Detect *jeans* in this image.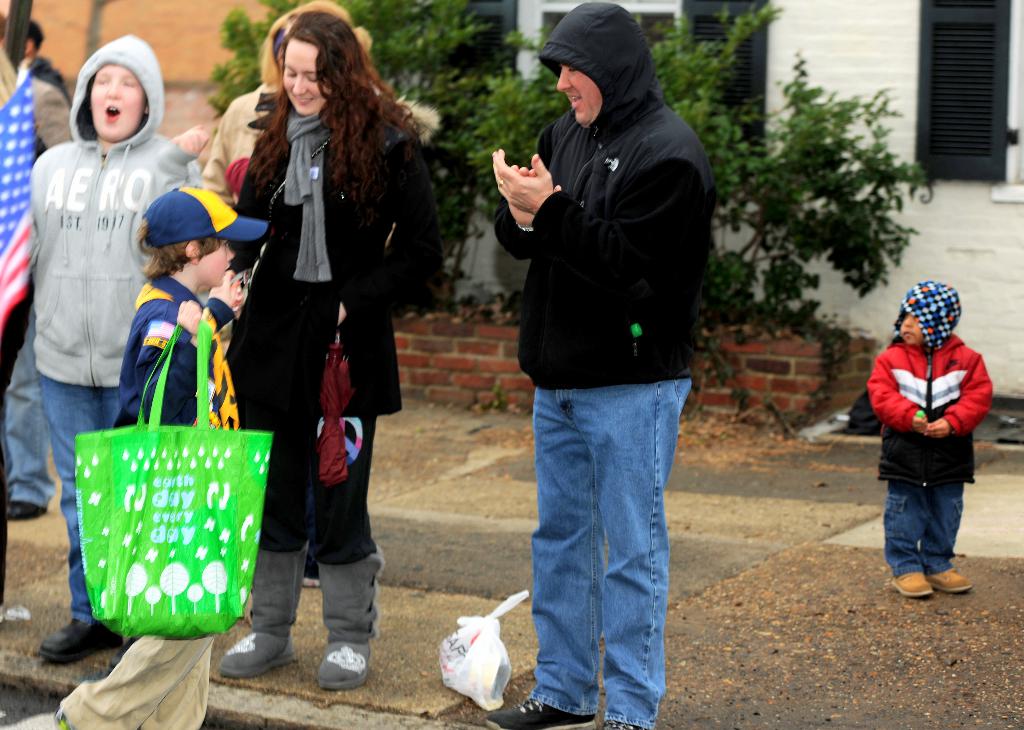
Detection: x1=879, y1=482, x2=963, y2=572.
